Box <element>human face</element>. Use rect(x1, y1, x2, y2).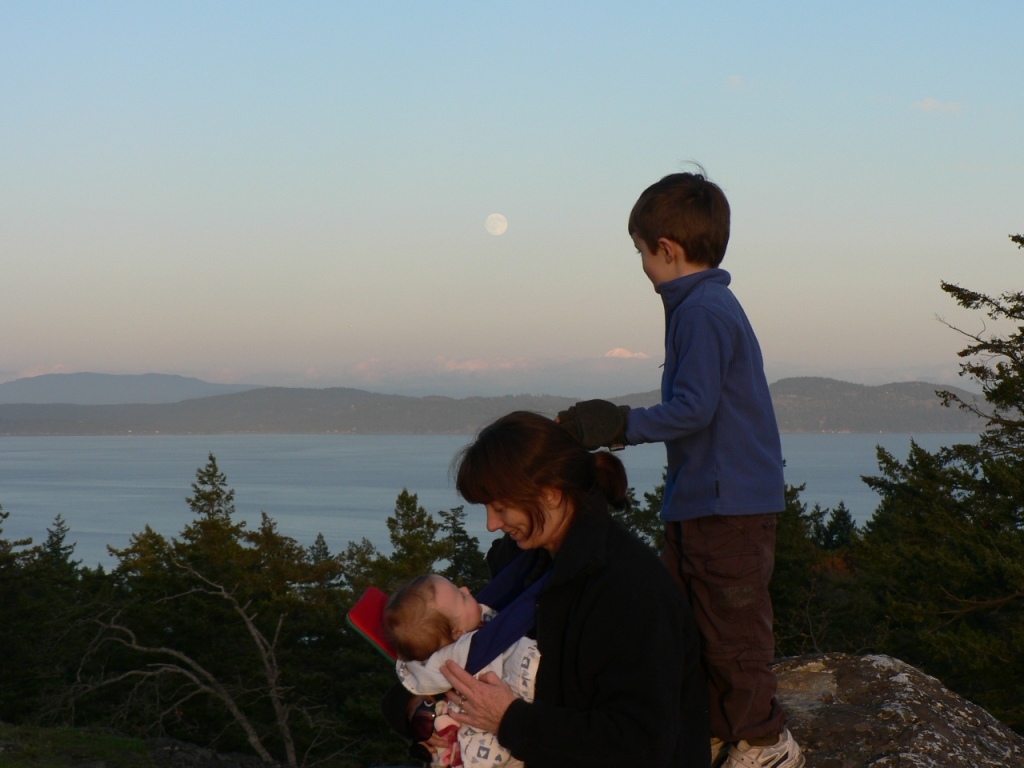
rect(429, 567, 483, 639).
